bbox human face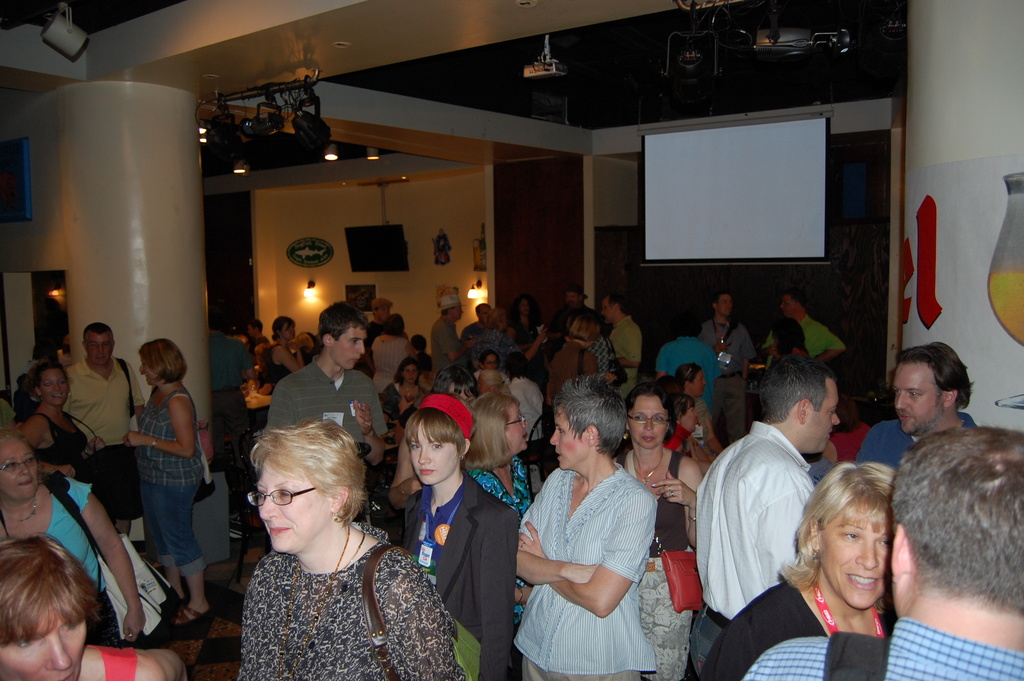
l=37, t=368, r=70, b=409
